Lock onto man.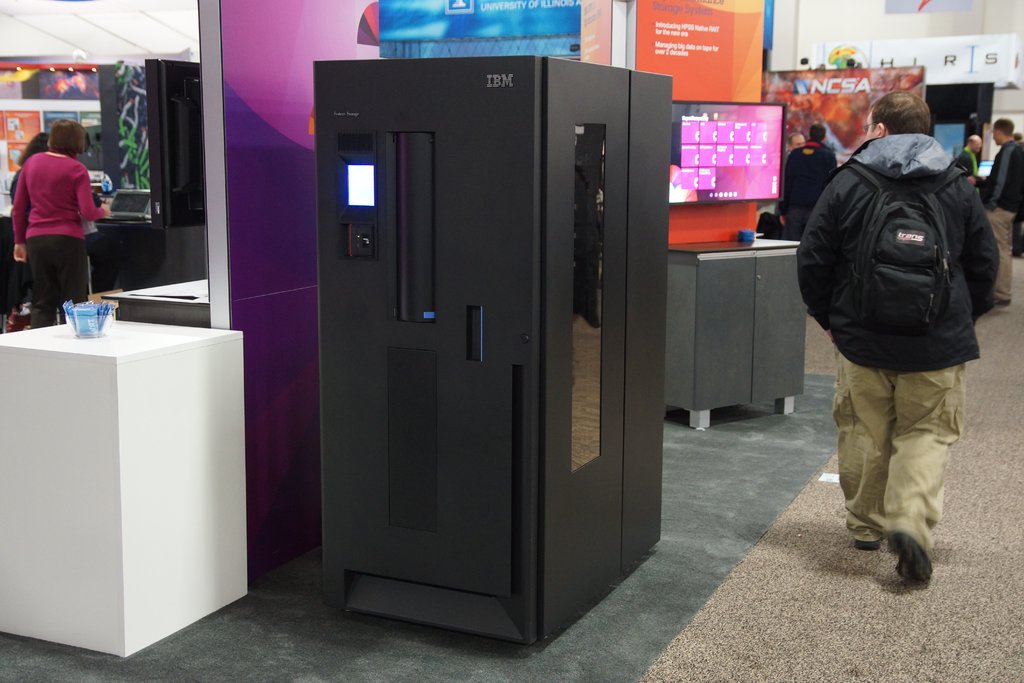
Locked: (left=780, top=131, right=805, bottom=163).
